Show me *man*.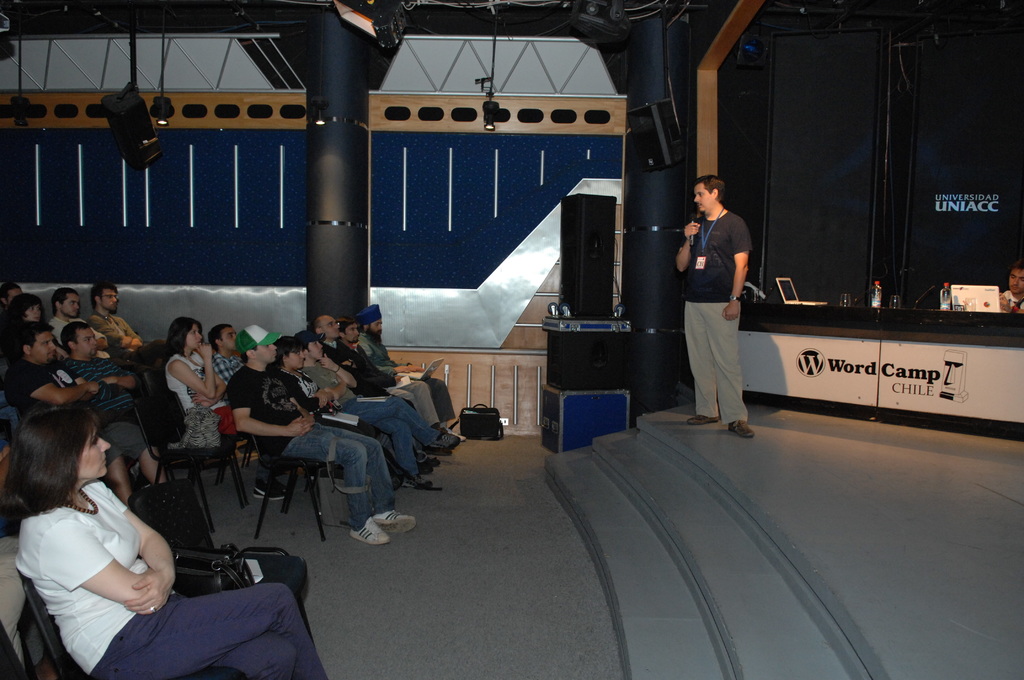
*man* is here: box=[68, 320, 152, 427].
